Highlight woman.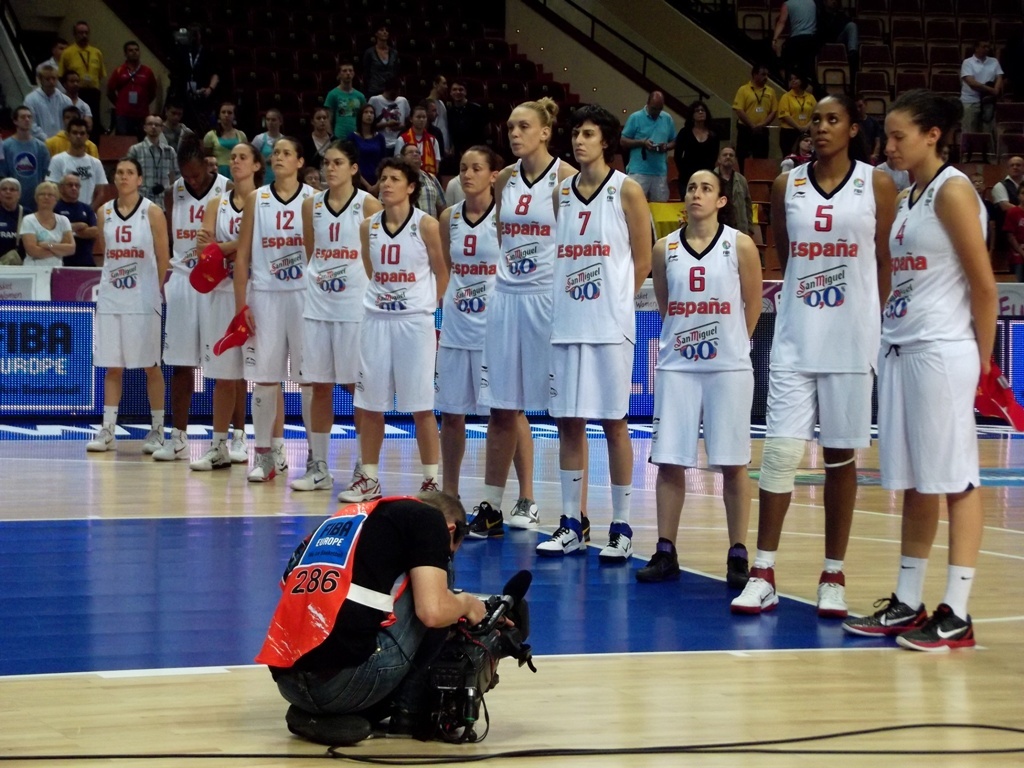
Highlighted region: 285:138:390:493.
